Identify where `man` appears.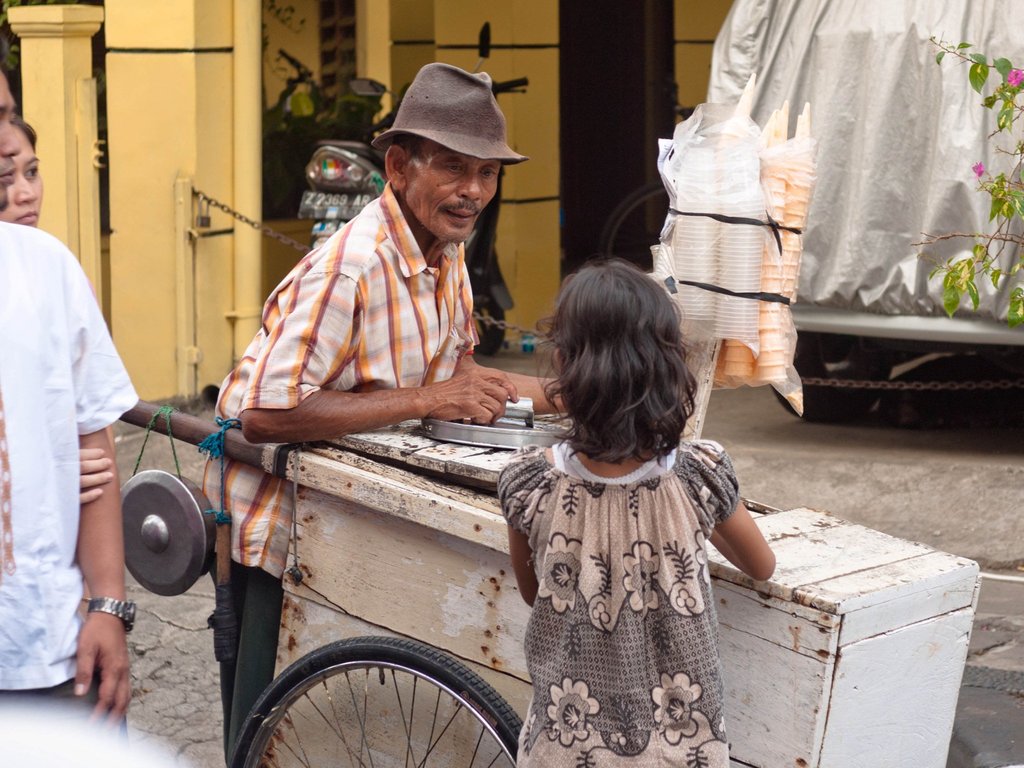
Appears at left=189, top=61, right=572, bottom=767.
